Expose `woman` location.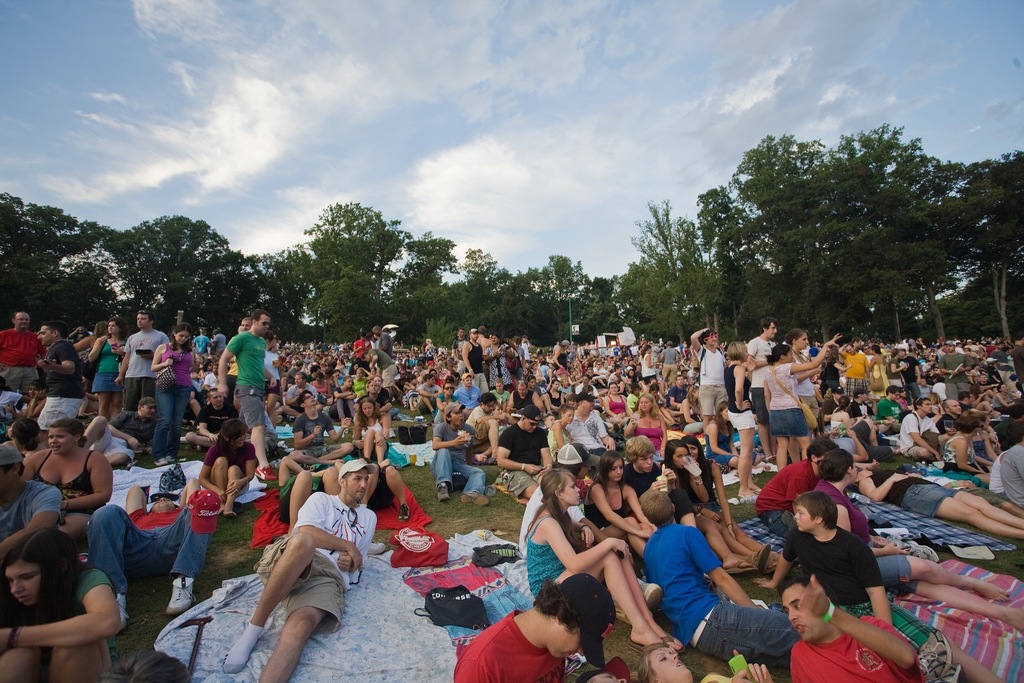
Exposed at 698,399,770,474.
